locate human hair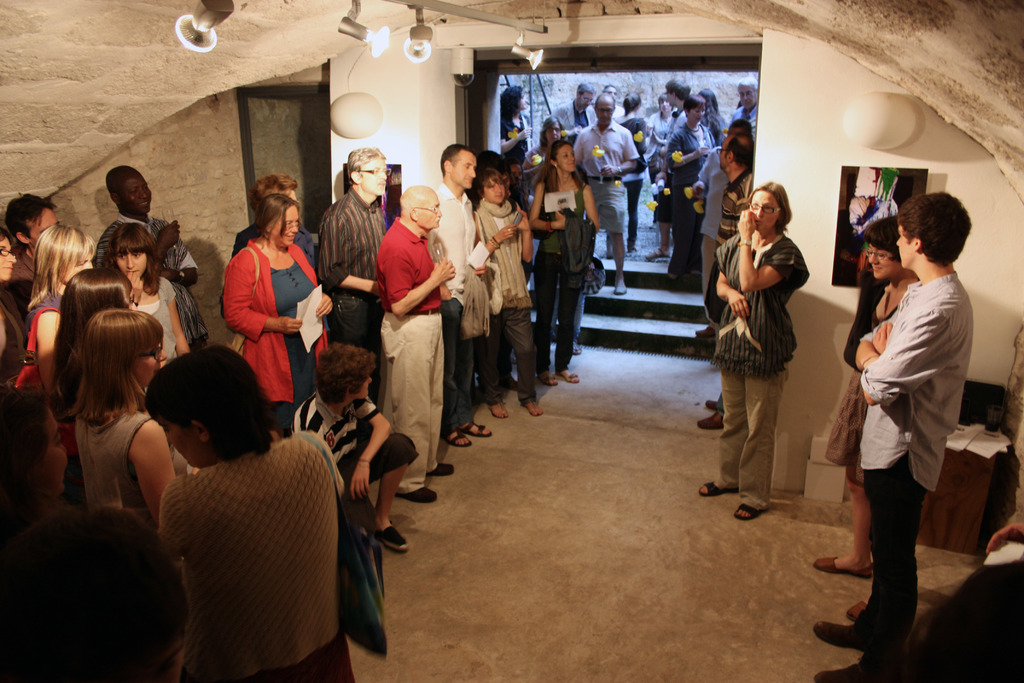
BBox(25, 222, 97, 315)
